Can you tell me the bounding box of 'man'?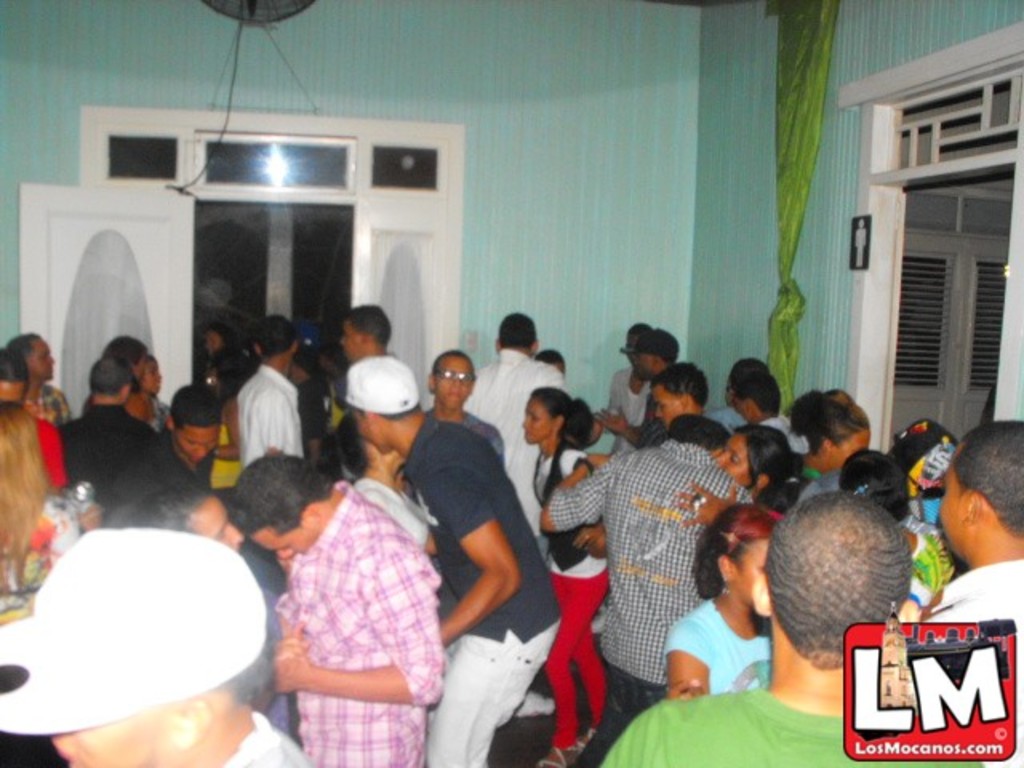
(left=341, top=360, right=558, bottom=766).
